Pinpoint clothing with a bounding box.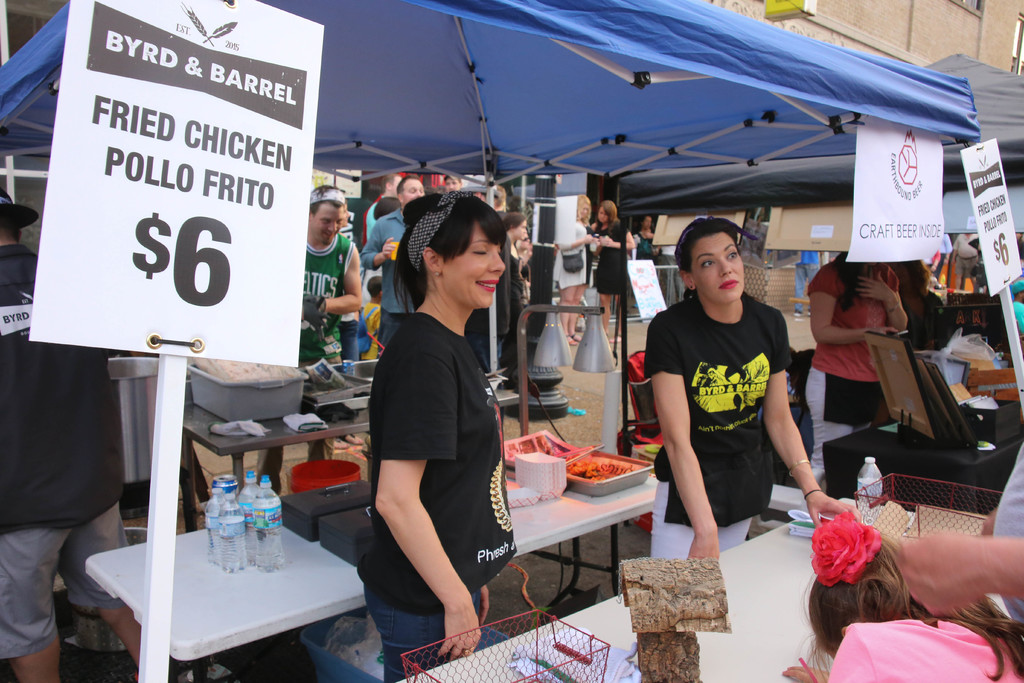
x1=0 y1=242 x2=127 y2=662.
